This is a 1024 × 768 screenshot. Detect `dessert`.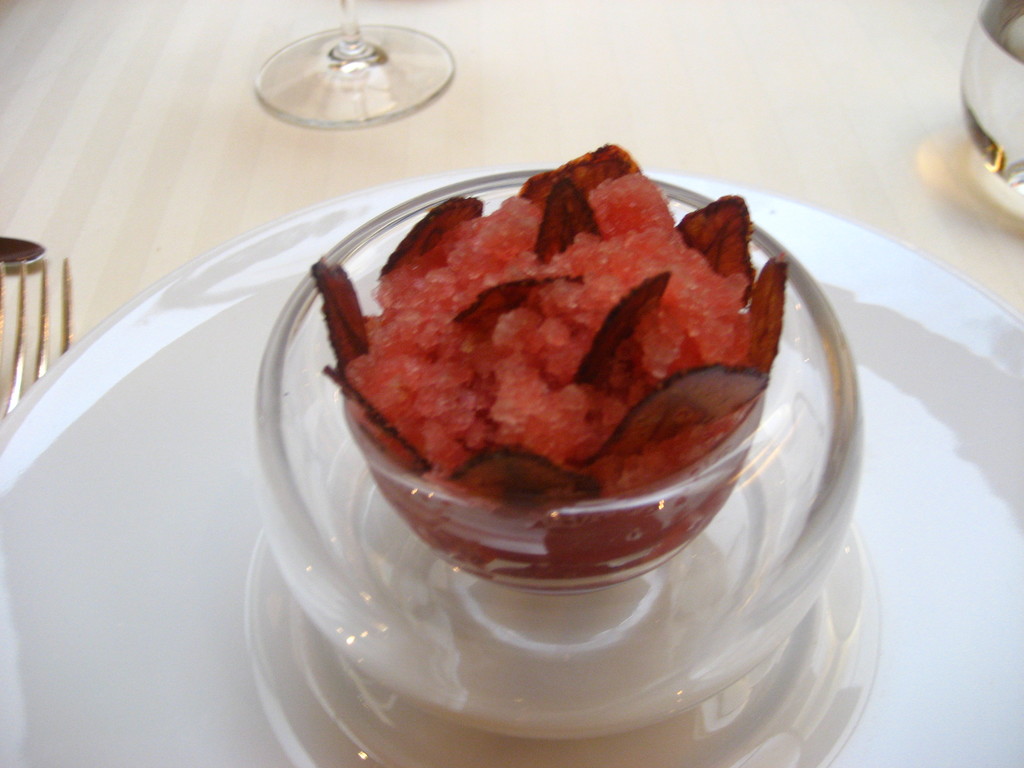
bbox=(311, 140, 788, 580).
